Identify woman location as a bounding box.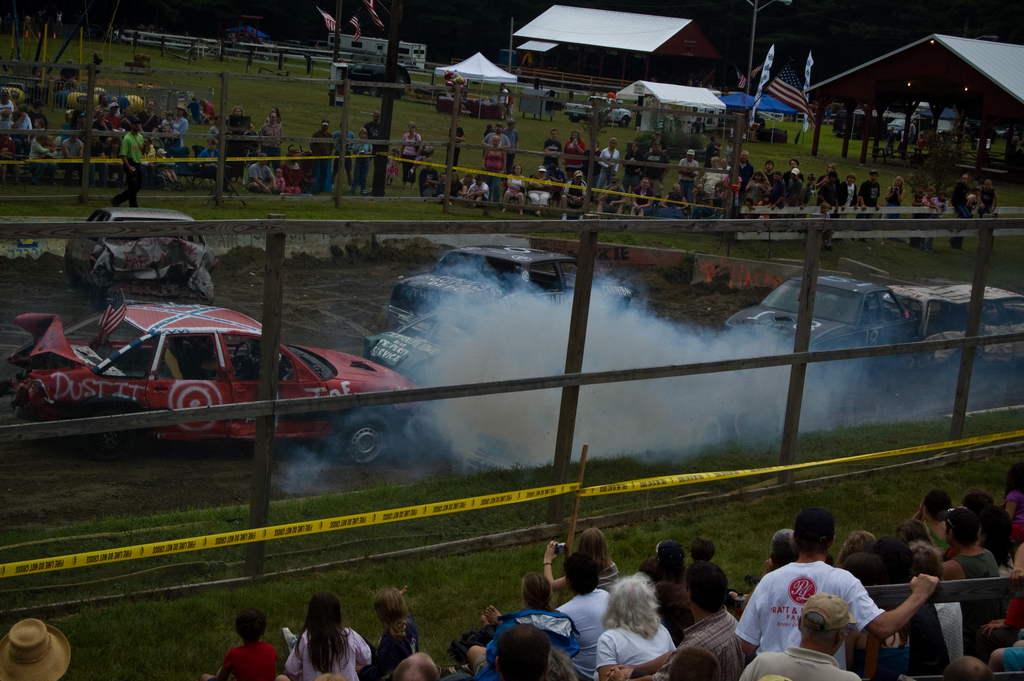
pyautogui.locateOnScreen(561, 129, 588, 179).
